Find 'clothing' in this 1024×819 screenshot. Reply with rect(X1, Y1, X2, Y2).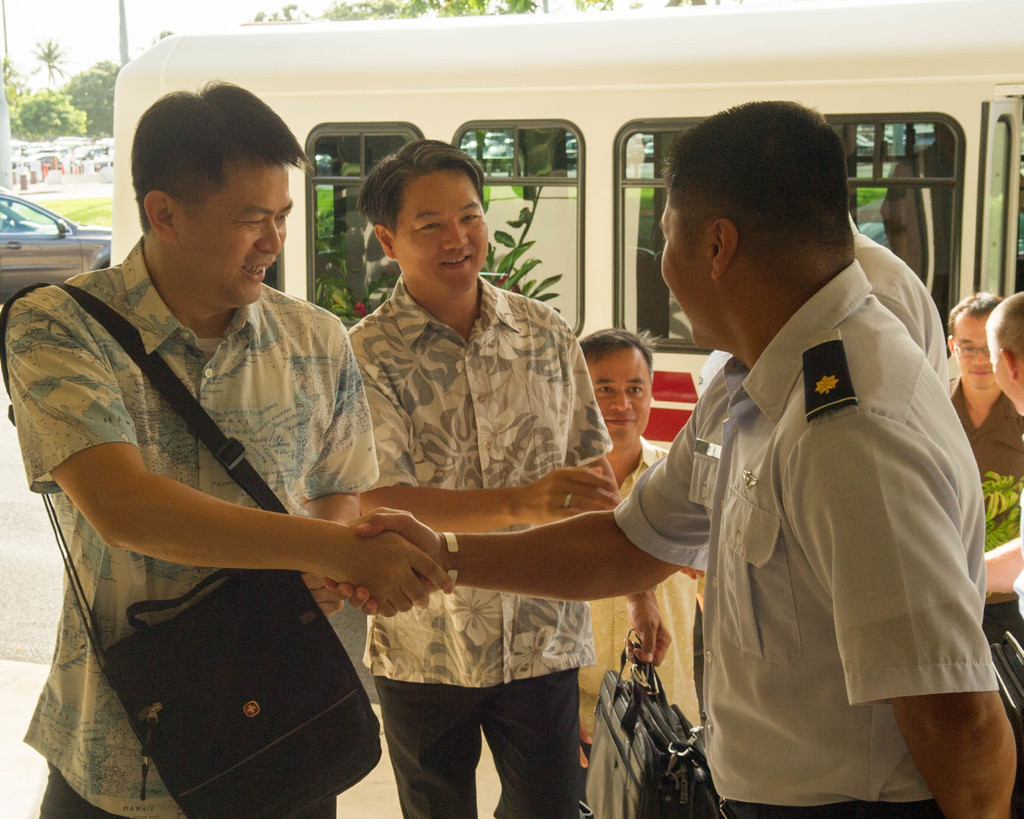
rect(847, 211, 951, 398).
